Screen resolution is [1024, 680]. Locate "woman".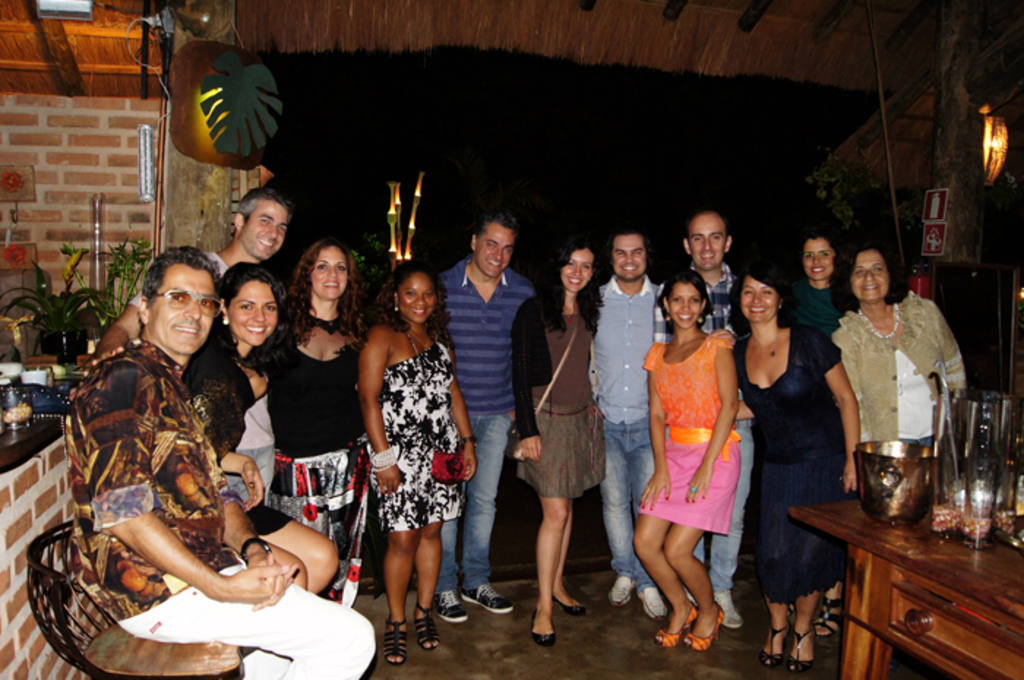
detection(734, 263, 865, 673).
